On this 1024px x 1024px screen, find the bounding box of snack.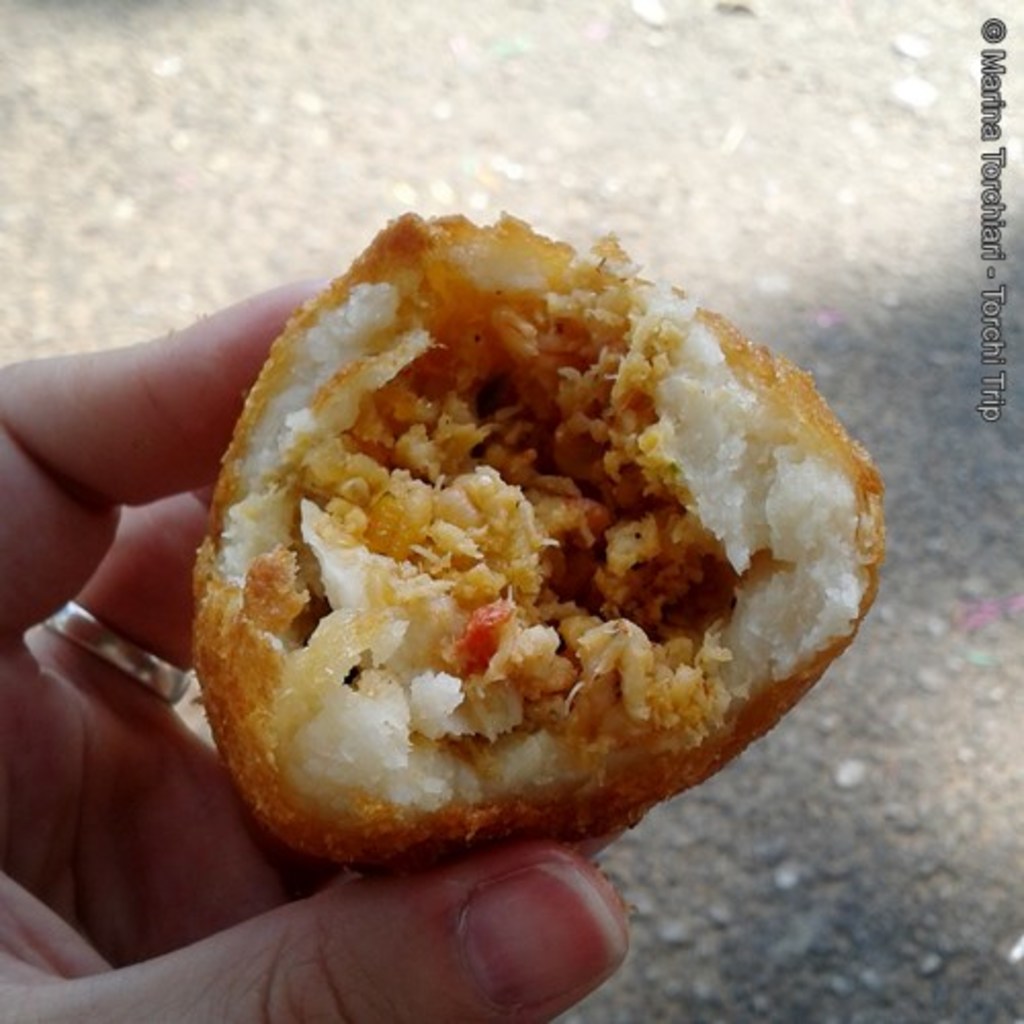
Bounding box: x1=190, y1=190, x2=891, y2=885.
